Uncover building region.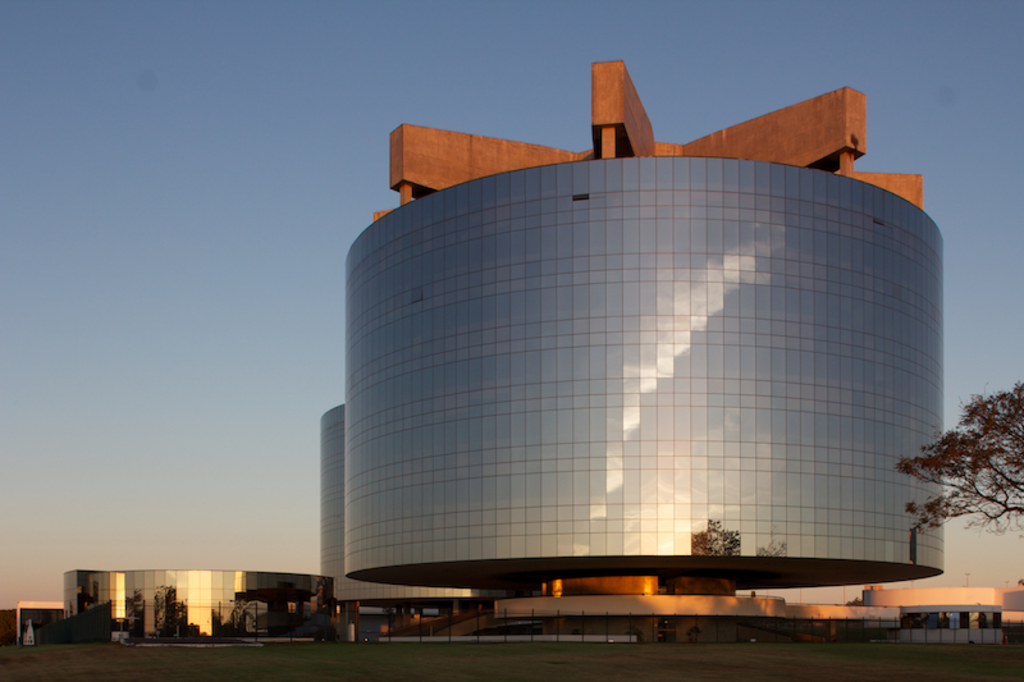
Uncovered: select_region(868, 582, 1023, 641).
